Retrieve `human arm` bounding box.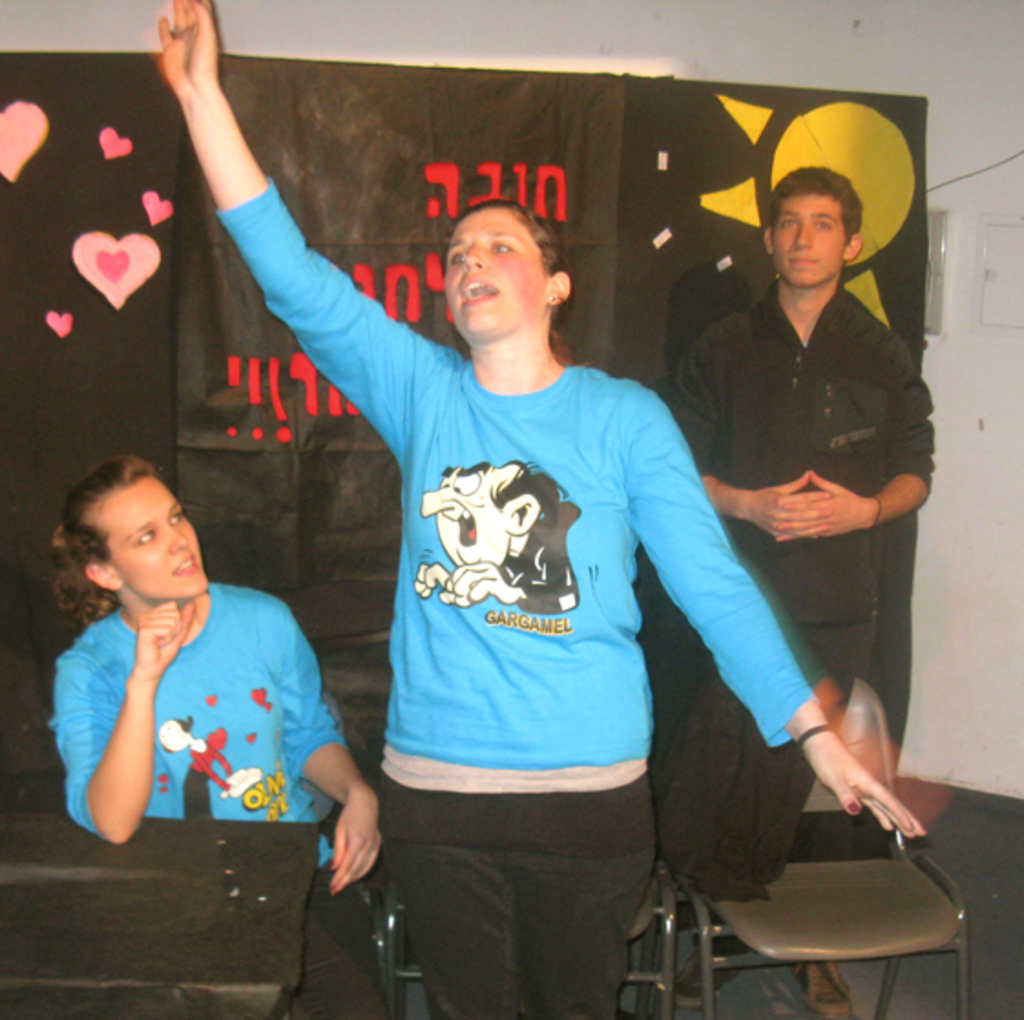
Bounding box: select_region(763, 319, 931, 546).
